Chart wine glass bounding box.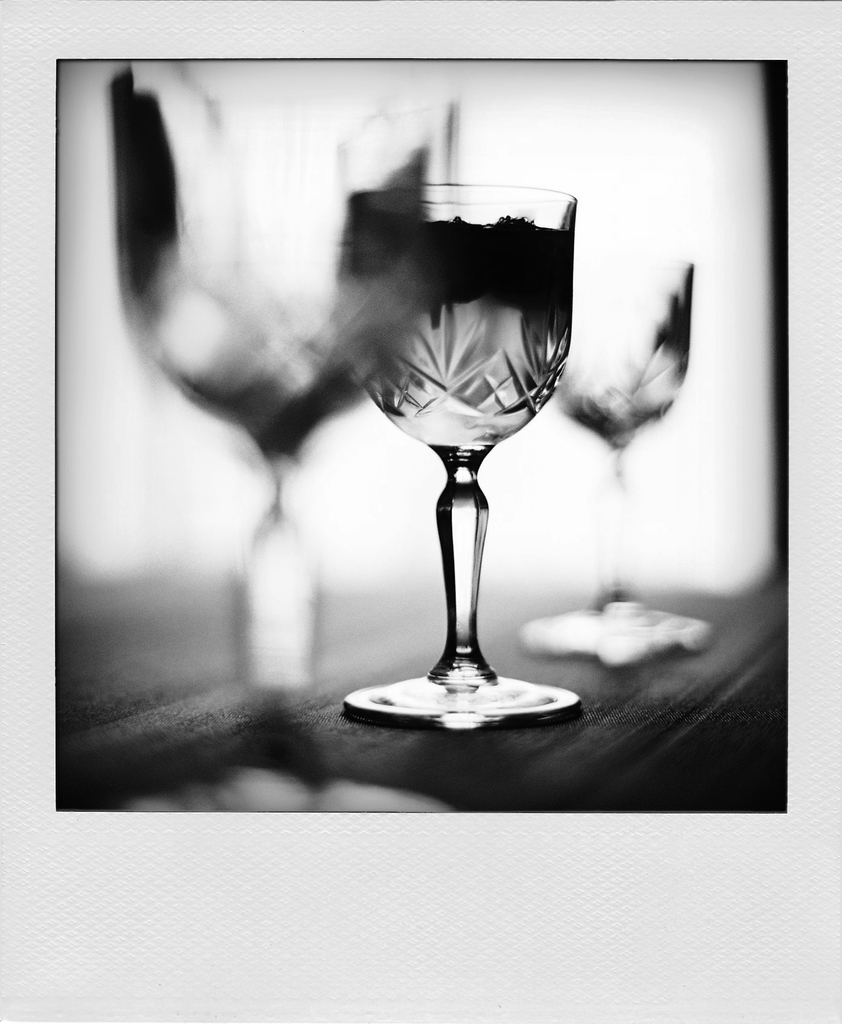
Charted: bbox(555, 252, 715, 668).
